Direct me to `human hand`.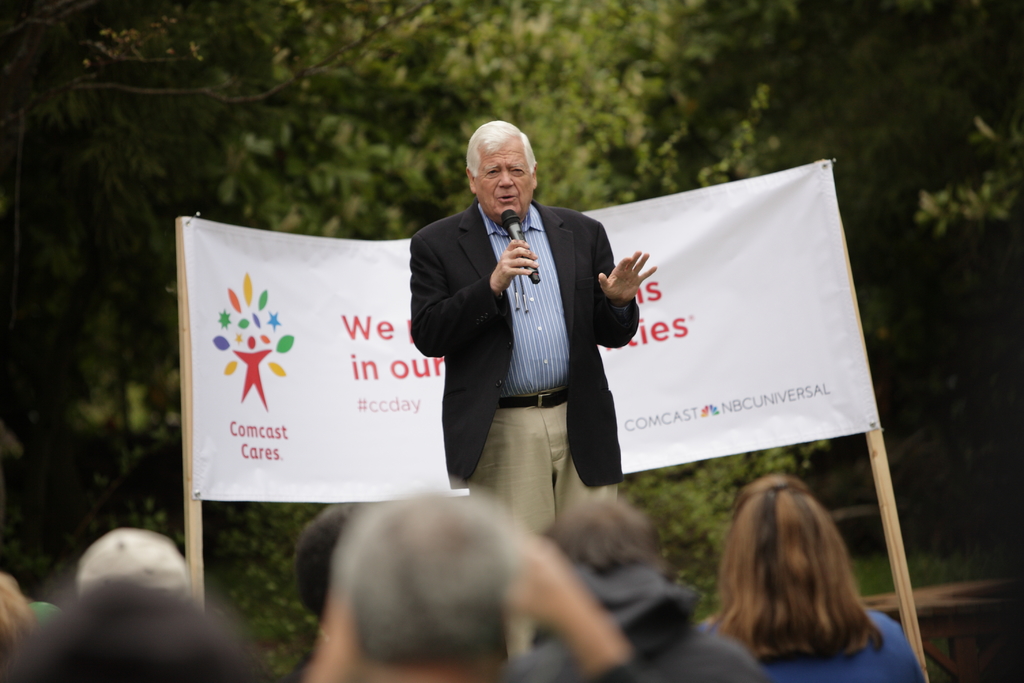
Direction: select_region(488, 239, 541, 290).
